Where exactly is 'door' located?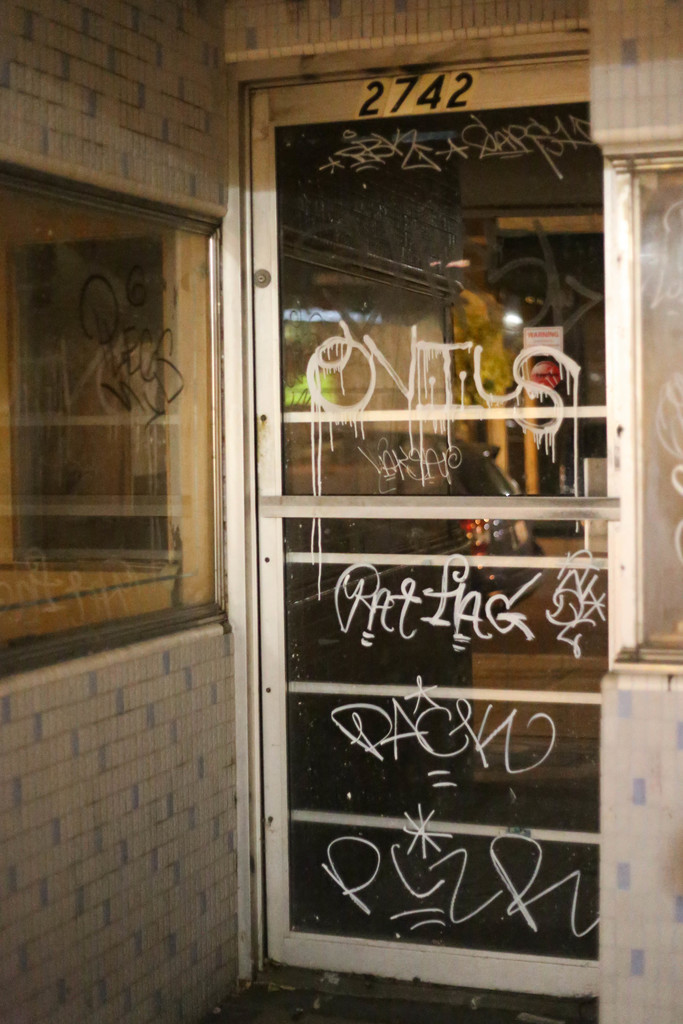
Its bounding box is (left=241, top=73, right=606, bottom=988).
